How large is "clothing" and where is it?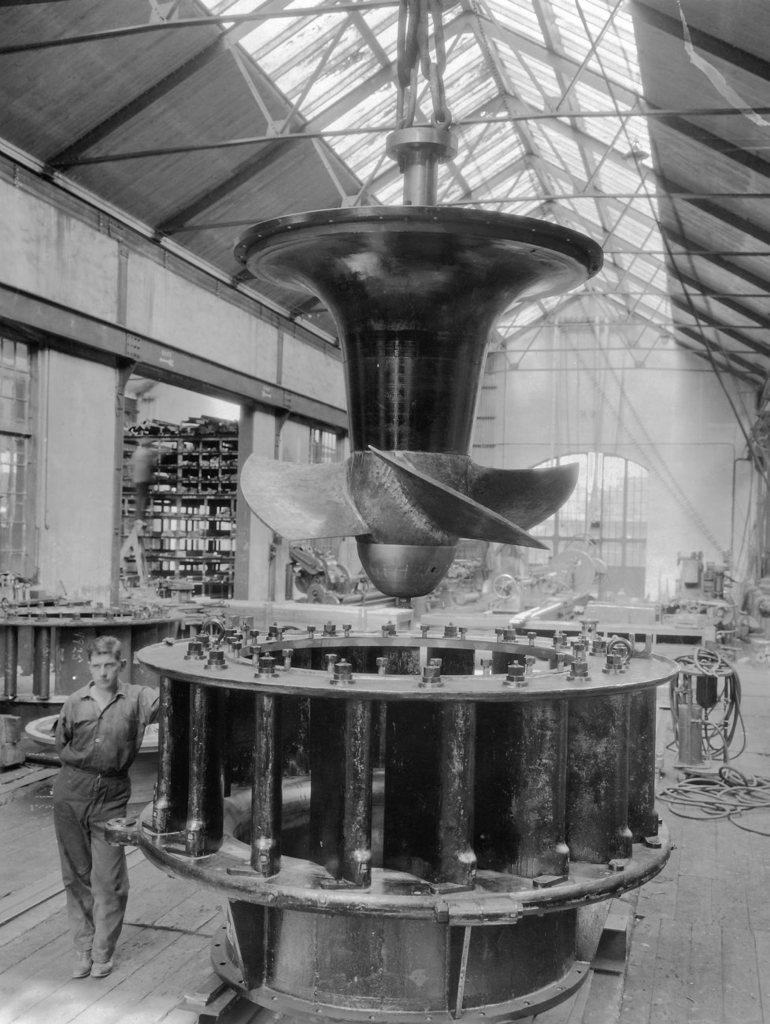
Bounding box: select_region(32, 635, 160, 964).
